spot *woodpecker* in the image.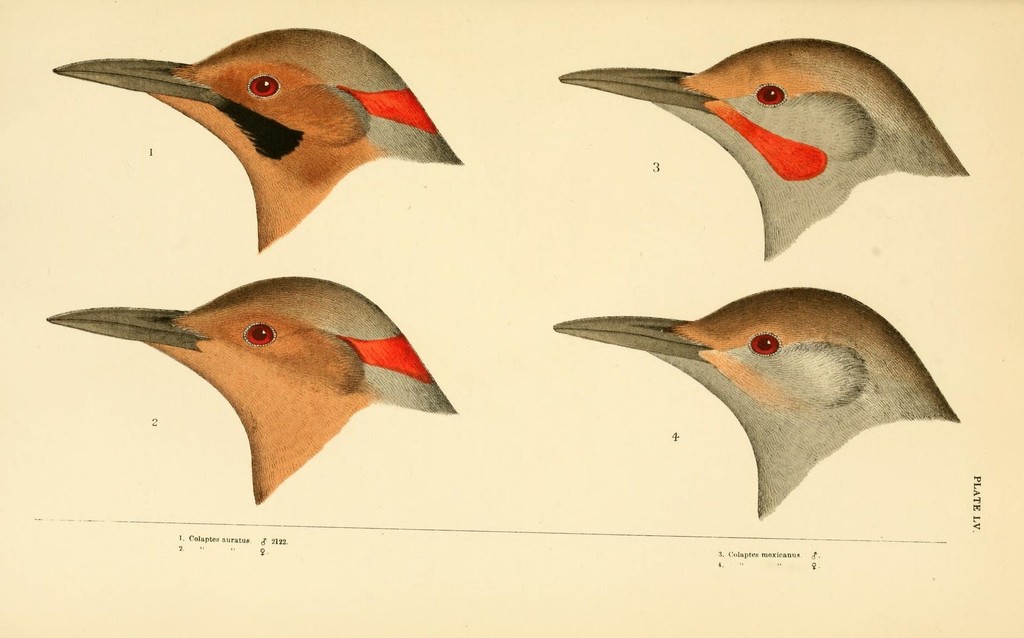
*woodpecker* found at left=556, top=40, right=967, bottom=262.
